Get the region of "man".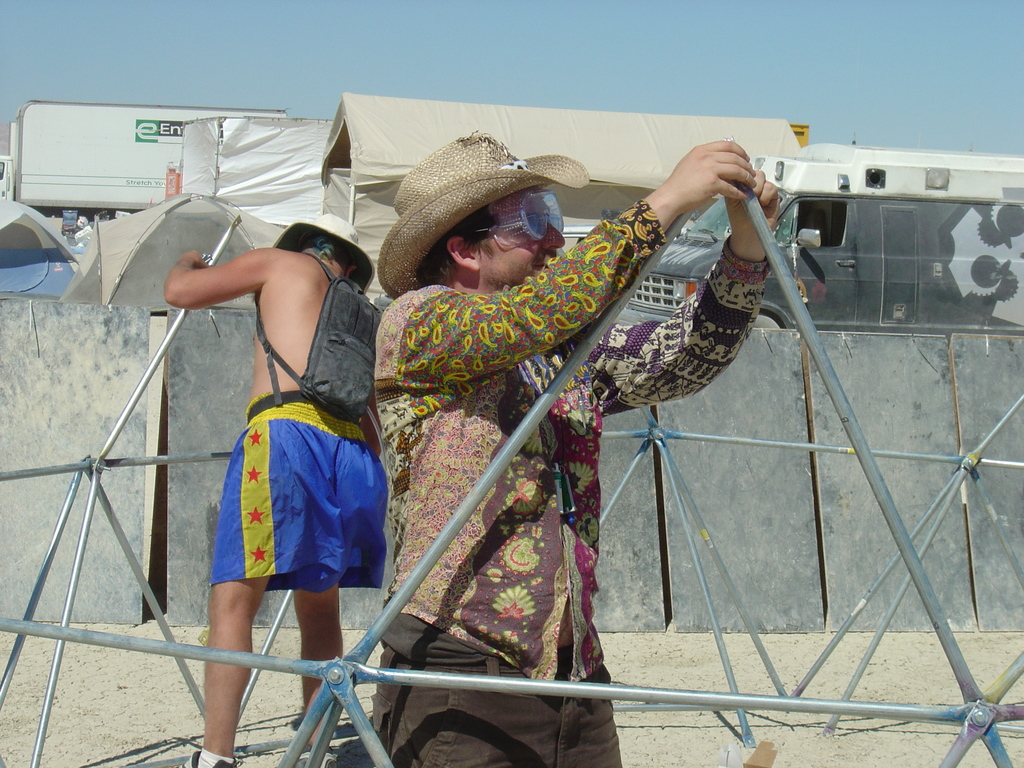
[left=158, top=157, right=401, bottom=739].
